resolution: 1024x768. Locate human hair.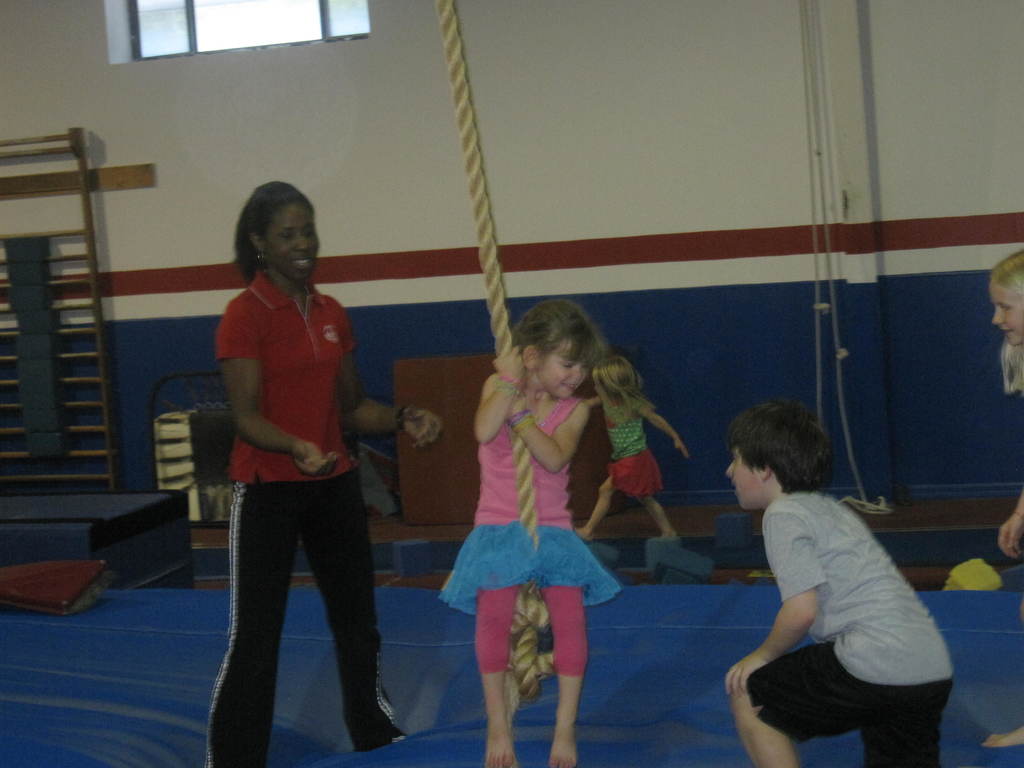
box=[595, 346, 654, 417].
